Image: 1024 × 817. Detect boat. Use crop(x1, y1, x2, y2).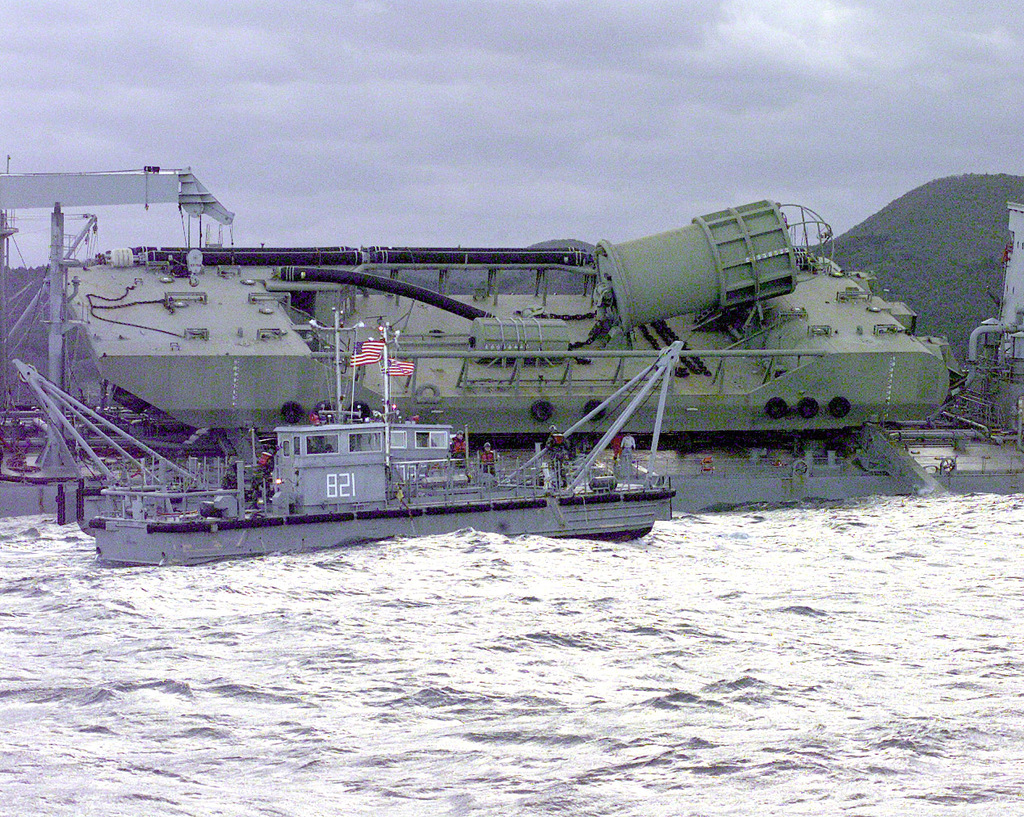
crop(939, 200, 1023, 464).
